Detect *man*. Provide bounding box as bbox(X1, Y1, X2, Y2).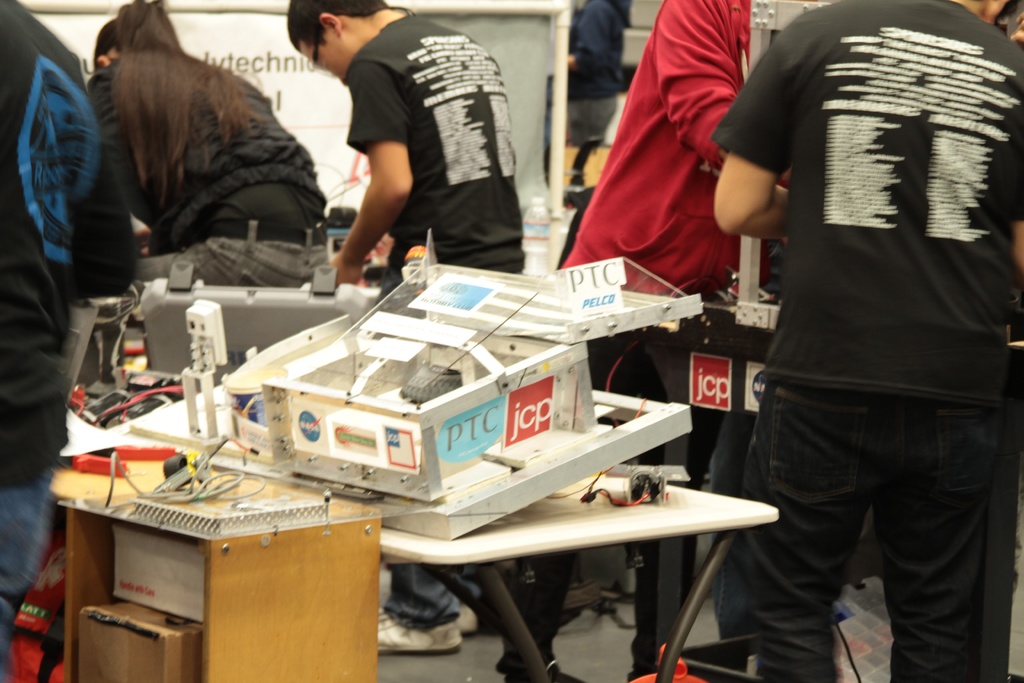
bbox(708, 0, 1023, 682).
